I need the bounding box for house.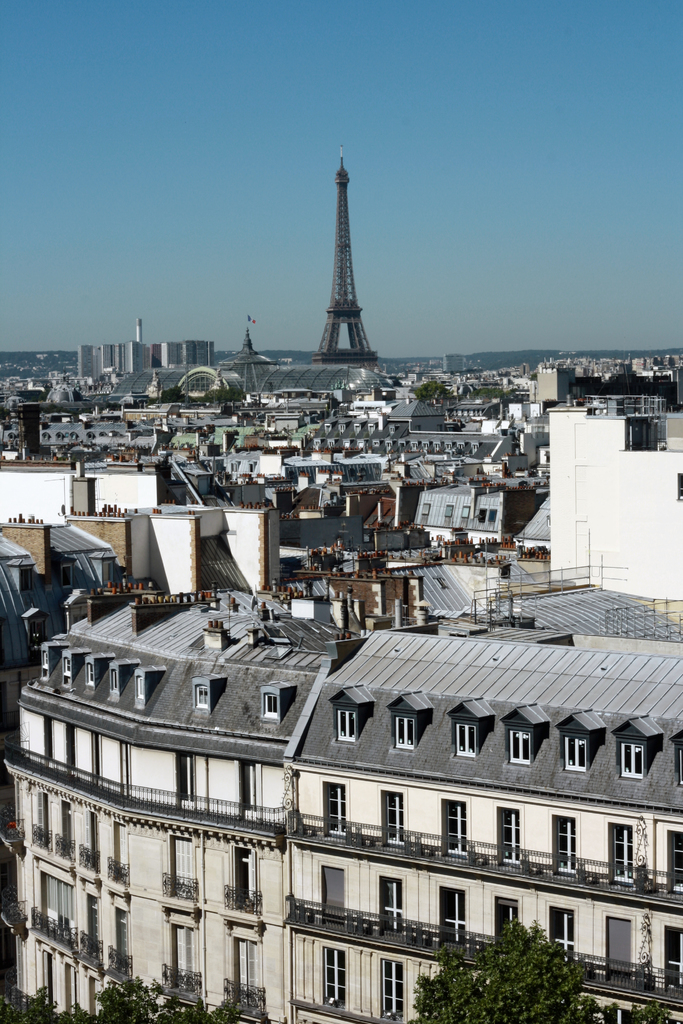
Here it is: (x1=0, y1=162, x2=682, y2=1023).
